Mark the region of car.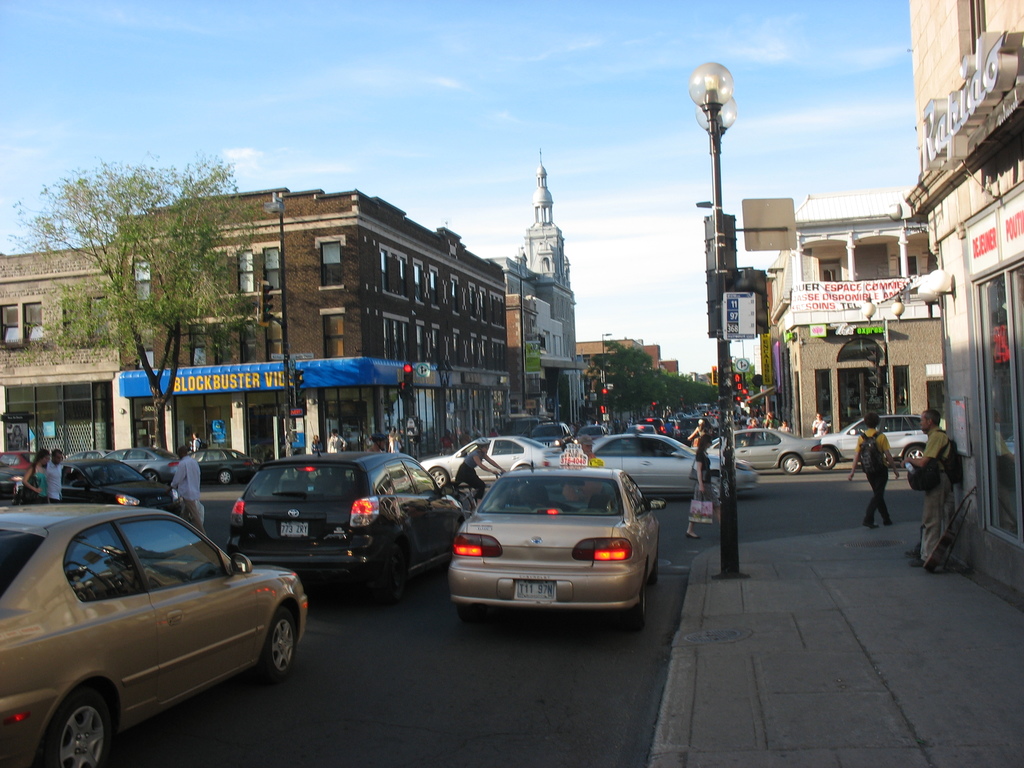
Region: Rect(425, 467, 668, 637).
